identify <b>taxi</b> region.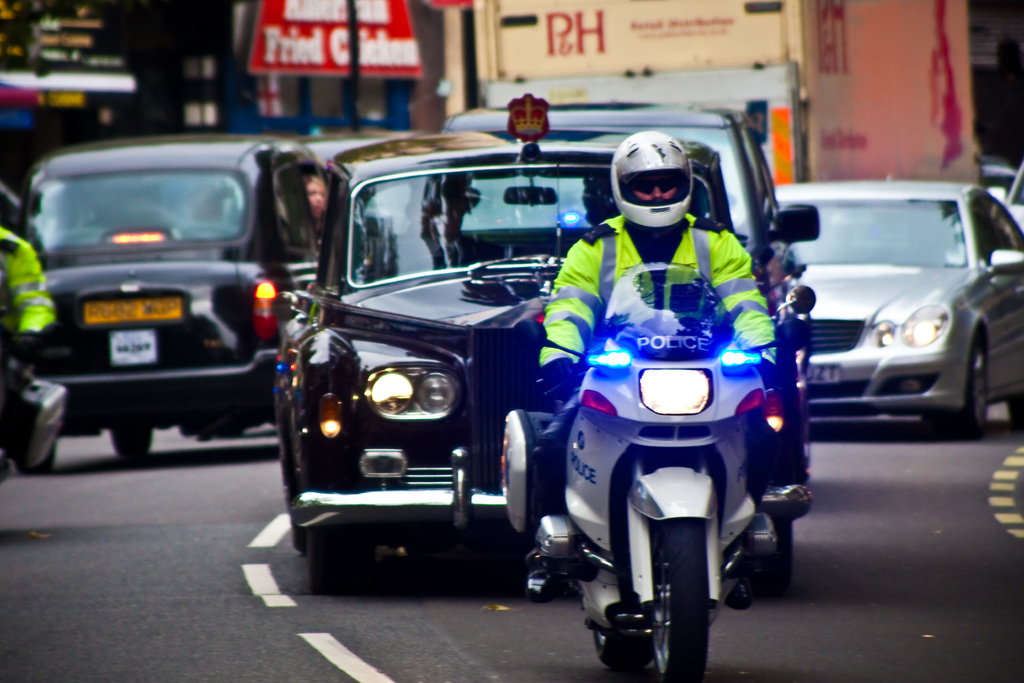
Region: [x1=19, y1=129, x2=340, y2=458].
